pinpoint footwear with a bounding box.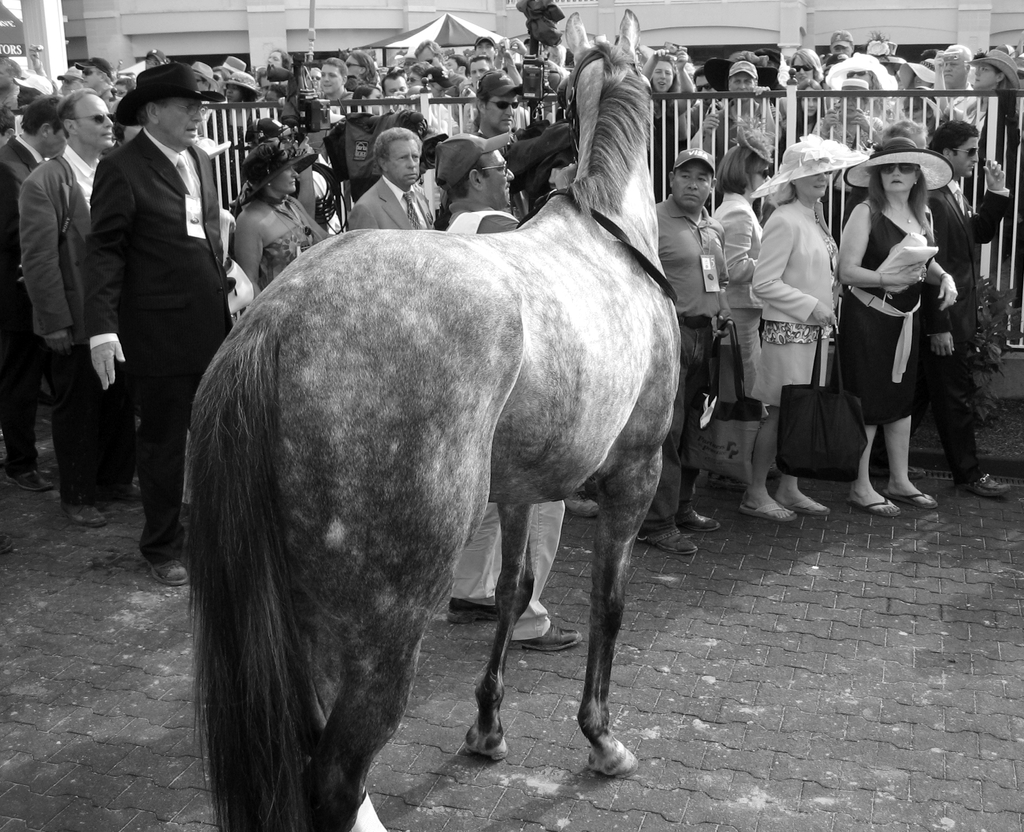
bbox=(842, 492, 904, 514).
